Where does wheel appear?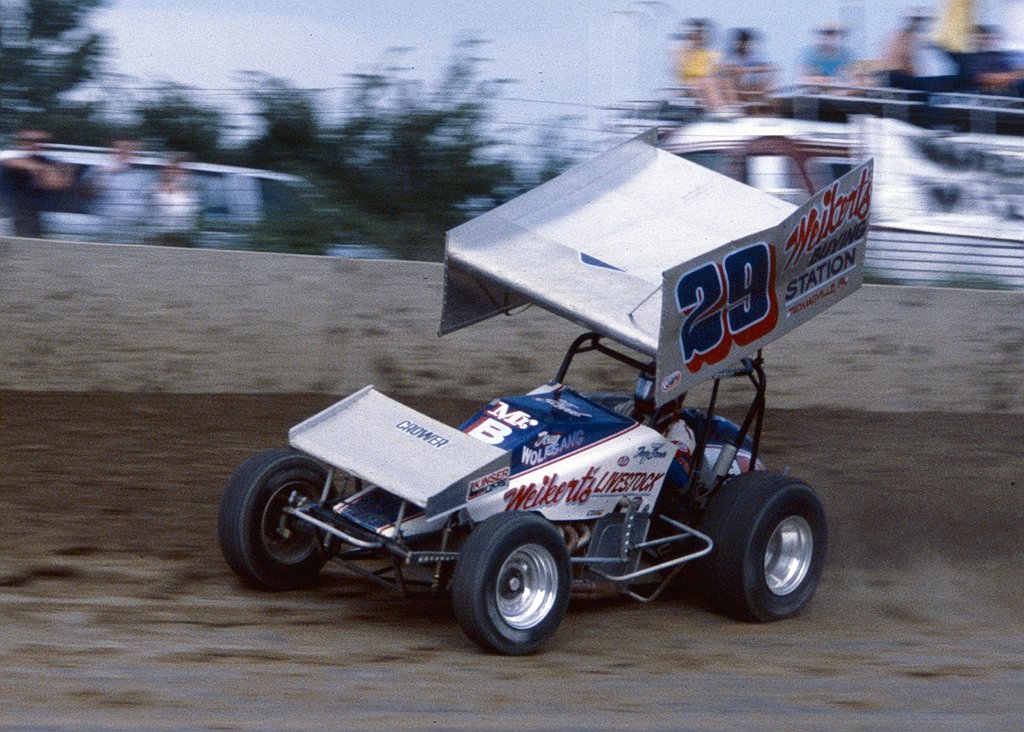
Appears at rect(680, 409, 758, 468).
